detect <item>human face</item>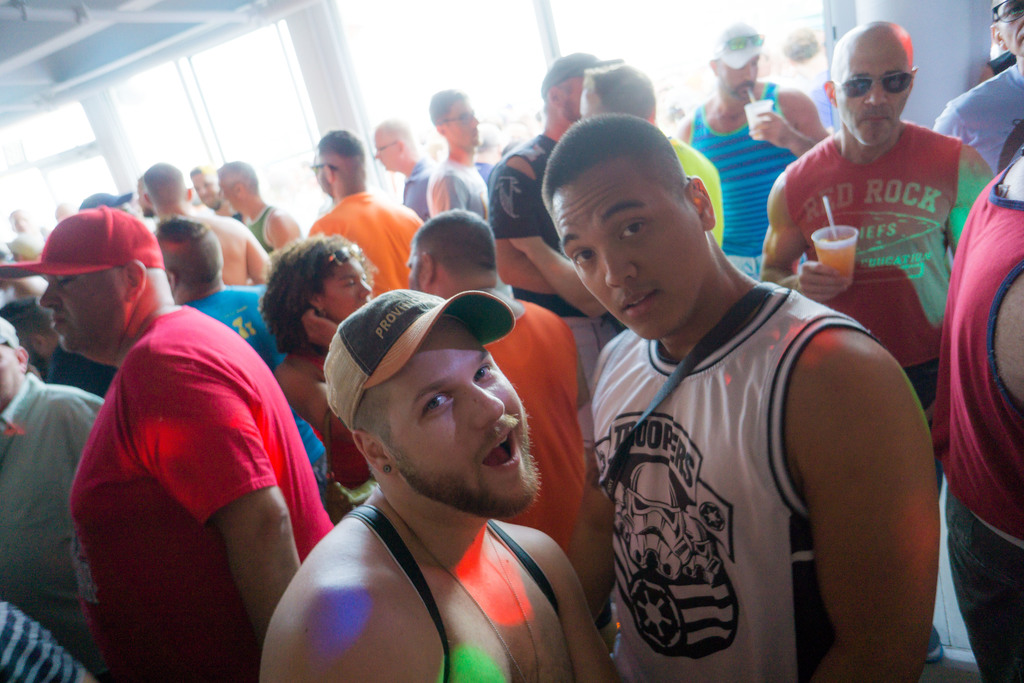
bbox=(322, 255, 373, 322)
